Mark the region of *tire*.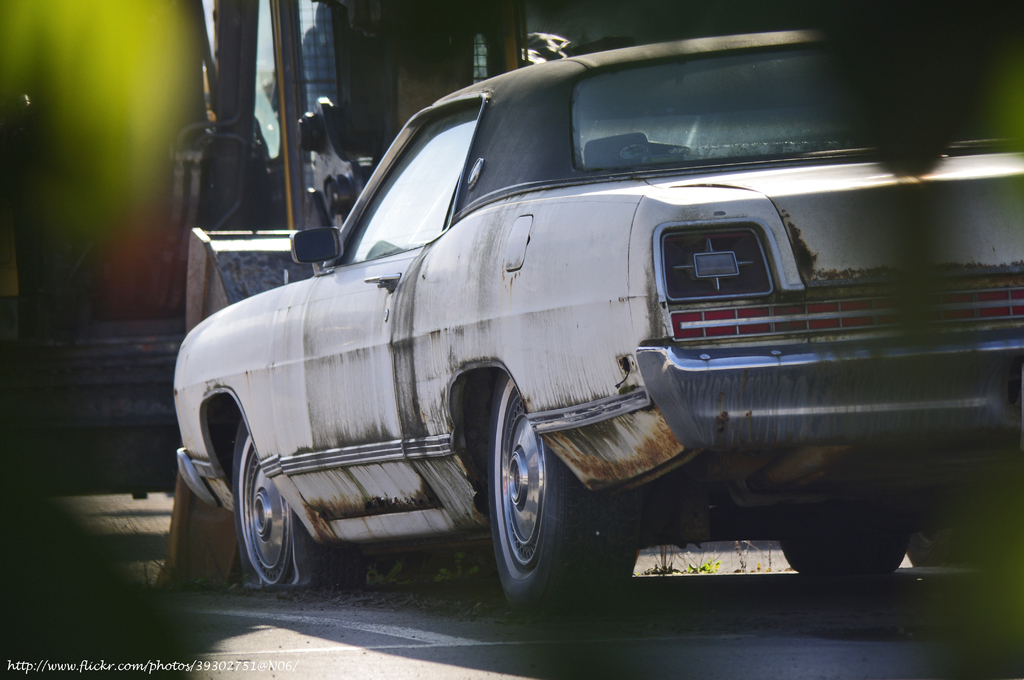
Region: (223,428,301,596).
